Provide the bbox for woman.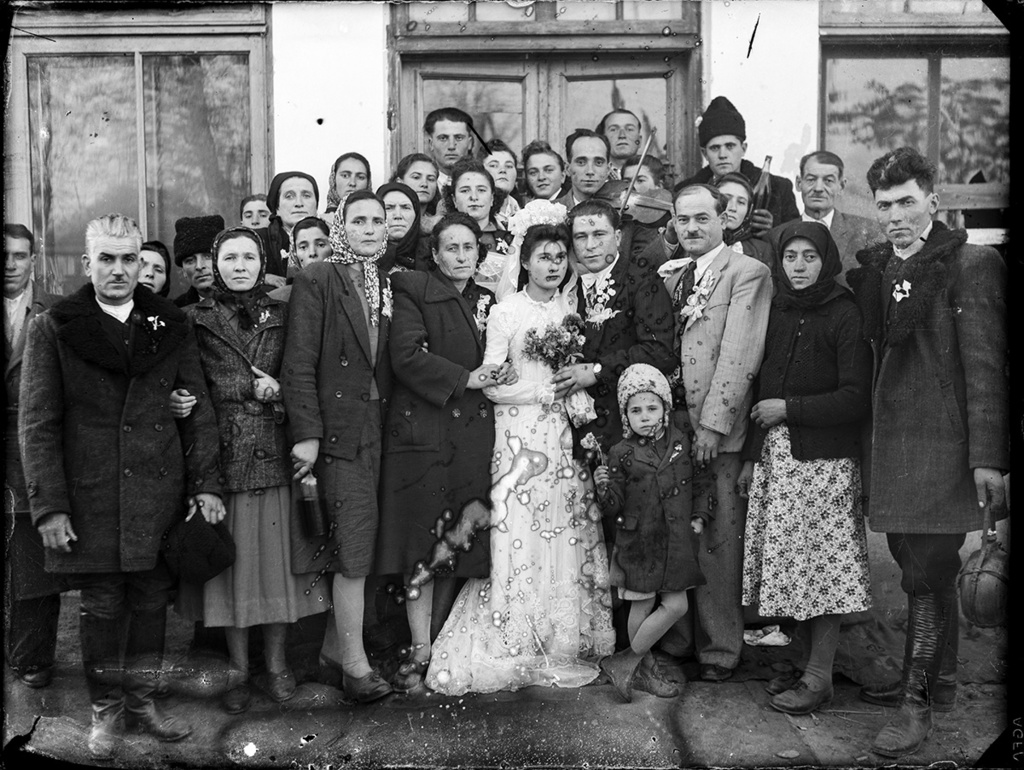
x1=480, y1=137, x2=520, y2=198.
